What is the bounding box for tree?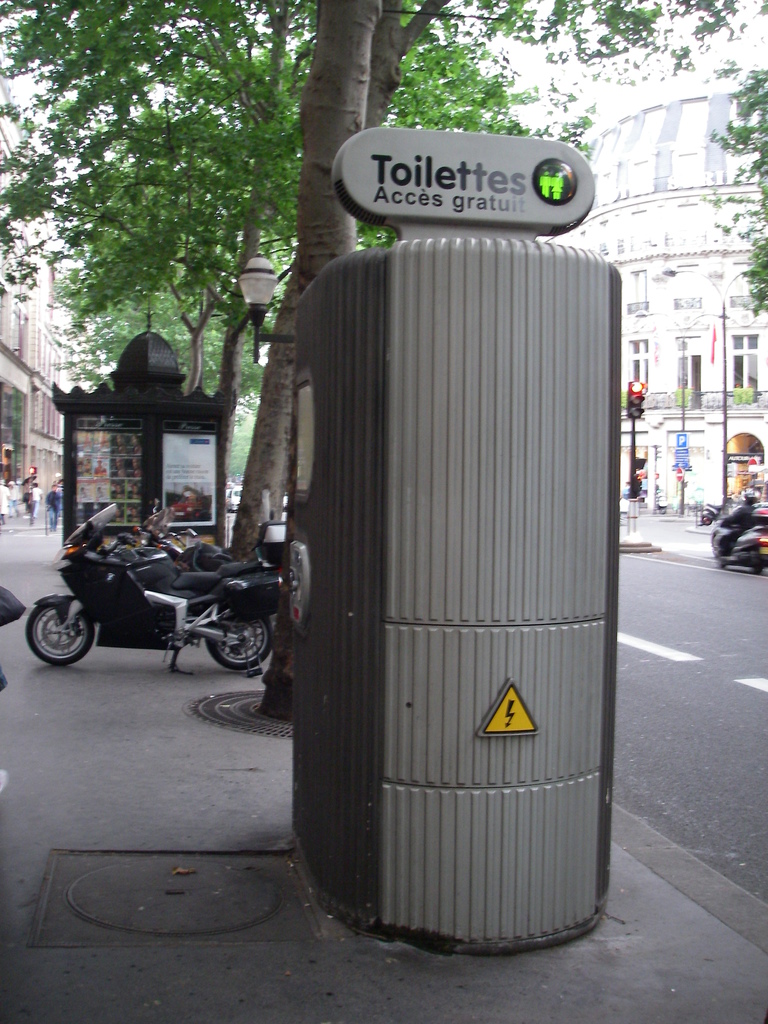
Rect(712, 56, 767, 333).
